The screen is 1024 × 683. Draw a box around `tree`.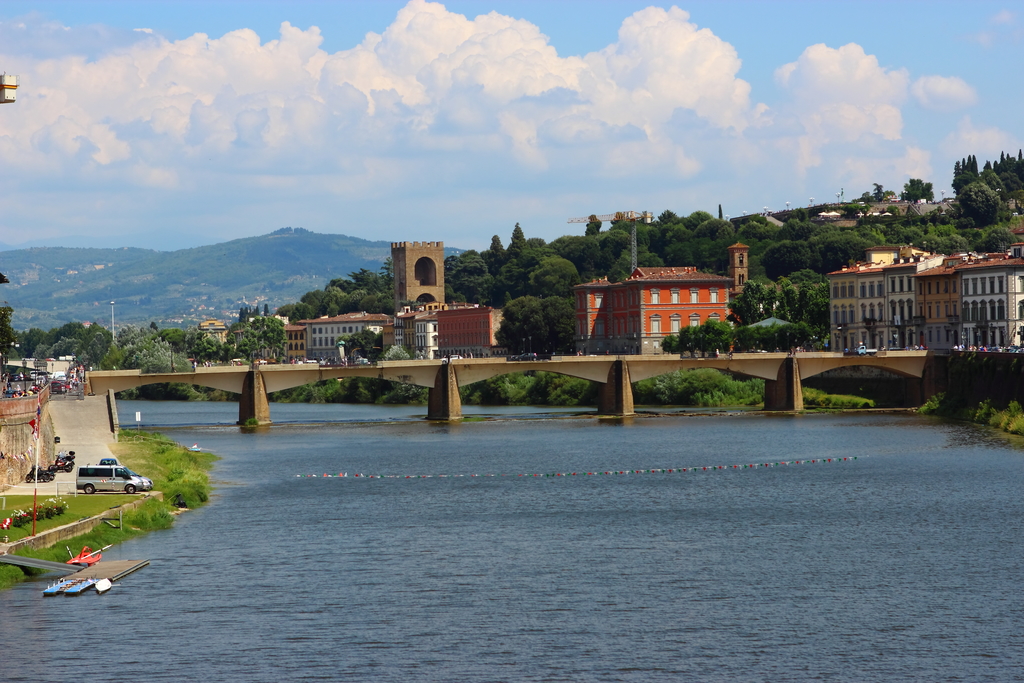
[x1=499, y1=292, x2=575, y2=357].
